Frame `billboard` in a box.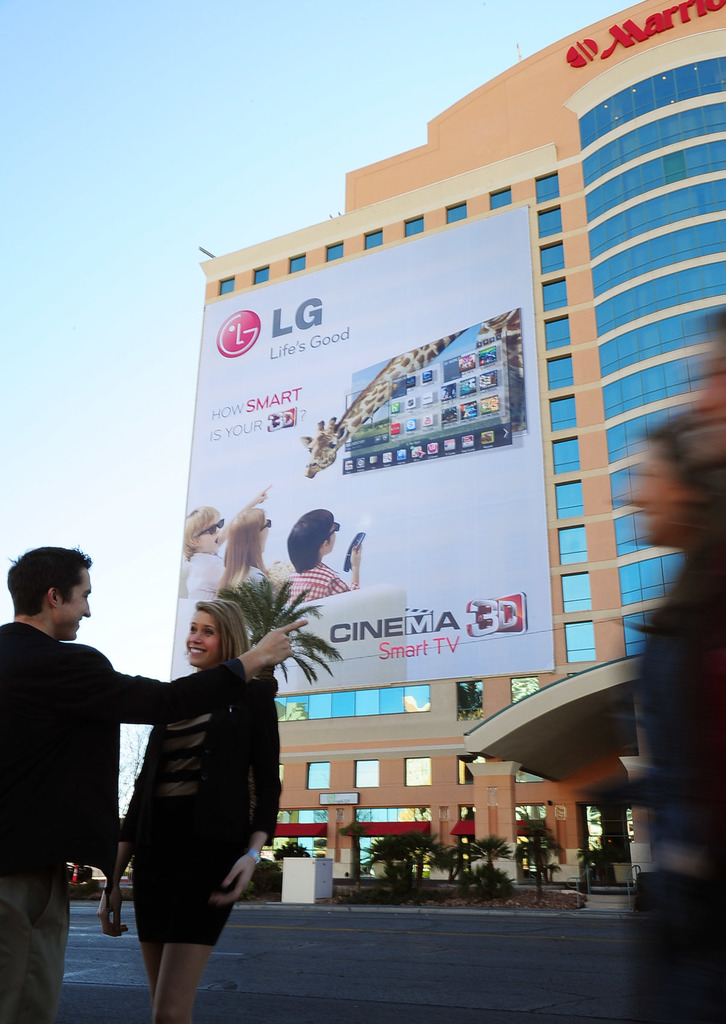
box=[163, 204, 551, 697].
